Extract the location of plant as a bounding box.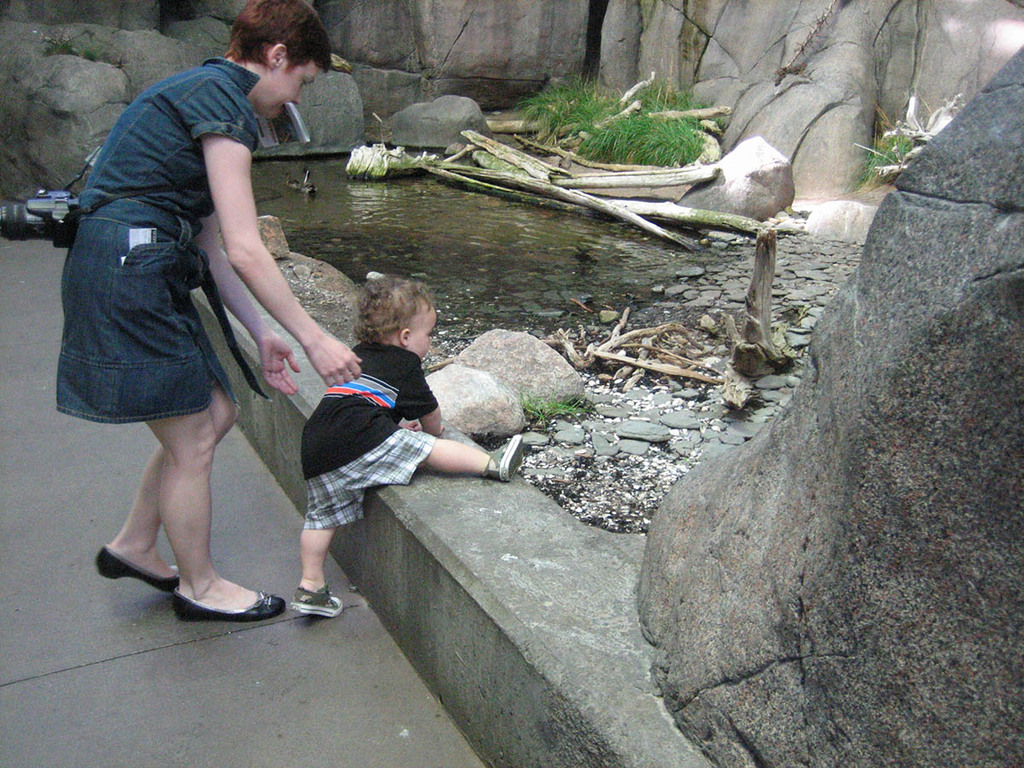
41/32/104/60.
